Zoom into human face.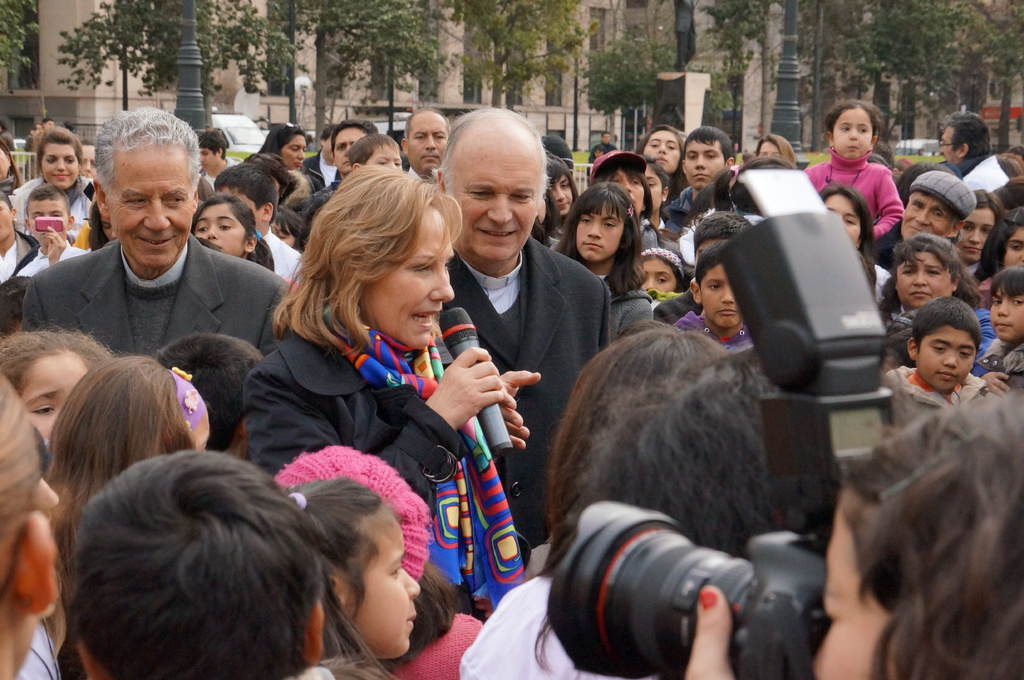
Zoom target: BBox(704, 258, 744, 331).
